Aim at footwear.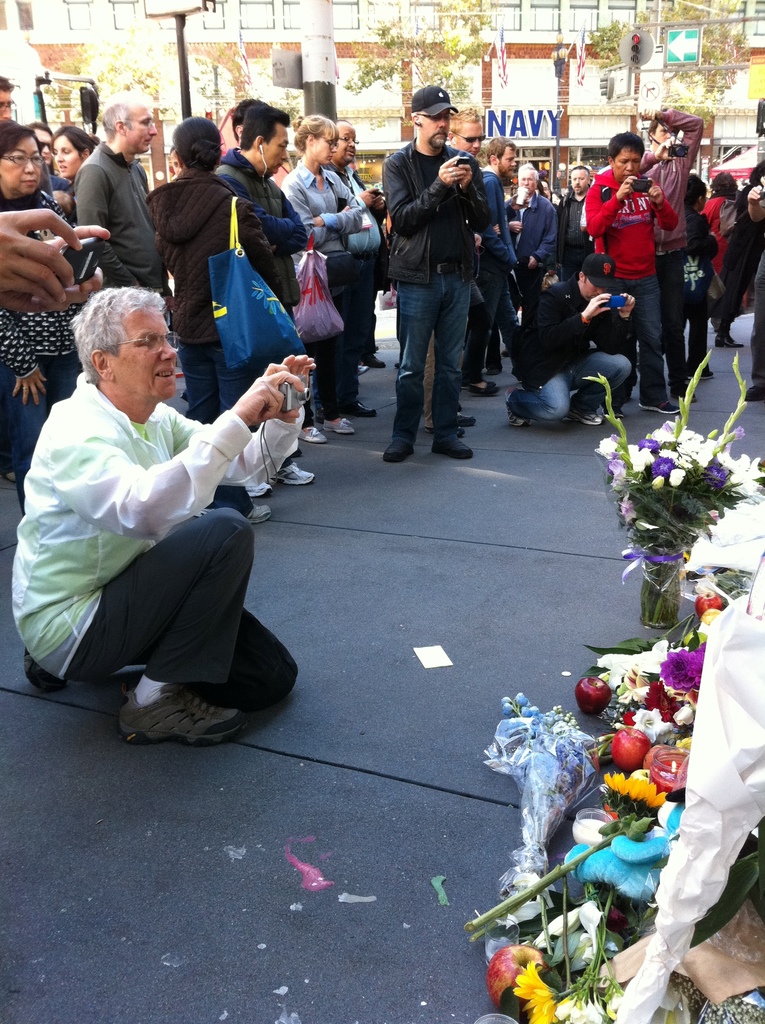
Aimed at crop(275, 461, 316, 483).
